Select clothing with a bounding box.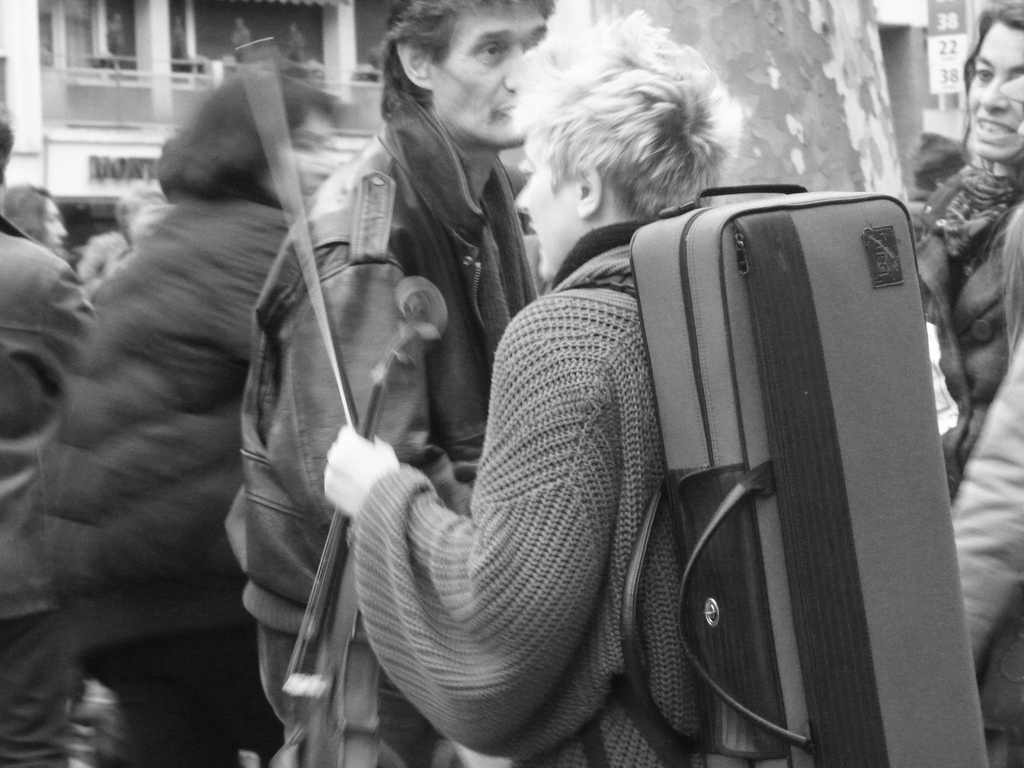
{"left": 0, "top": 214, "right": 97, "bottom": 767}.
